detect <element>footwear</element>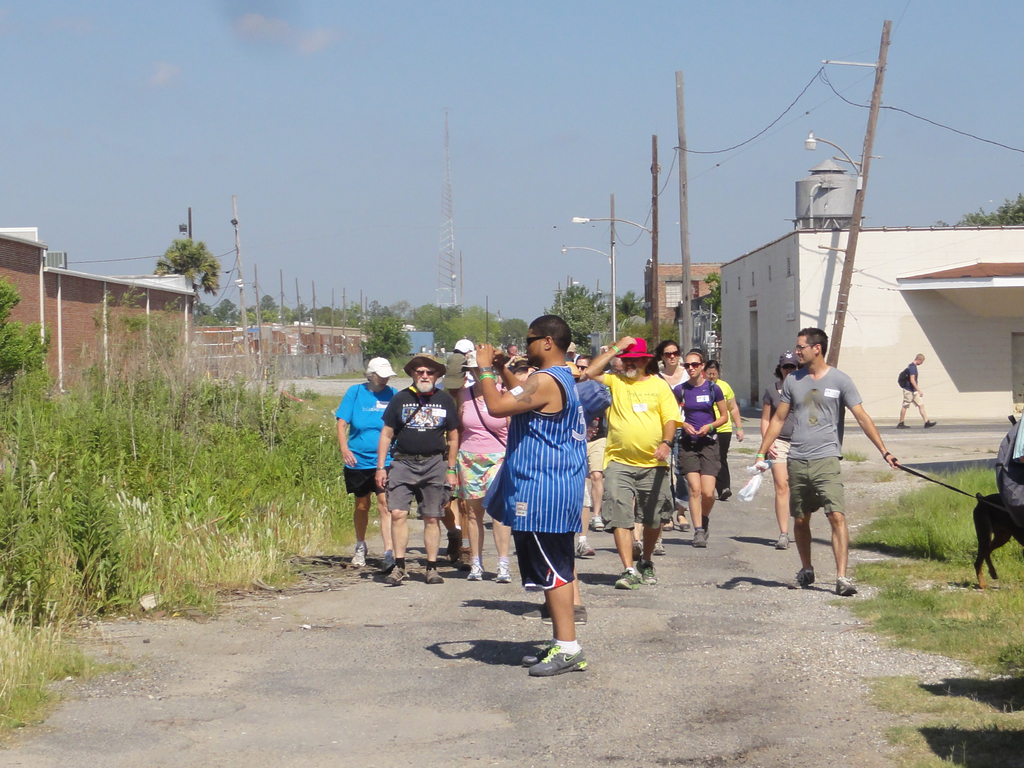
465:556:484:582
